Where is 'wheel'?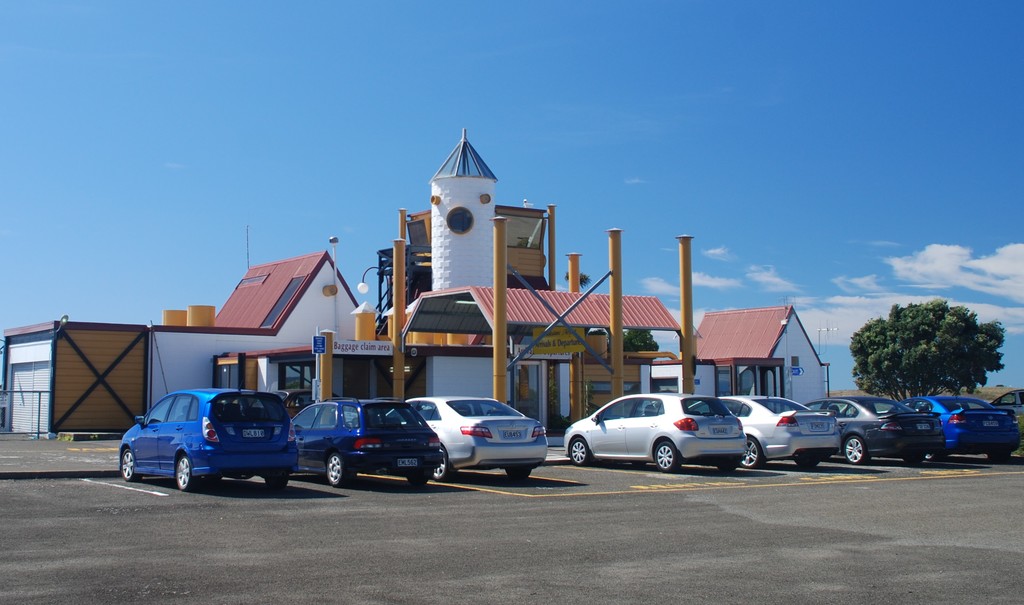
(x1=655, y1=440, x2=677, y2=472).
